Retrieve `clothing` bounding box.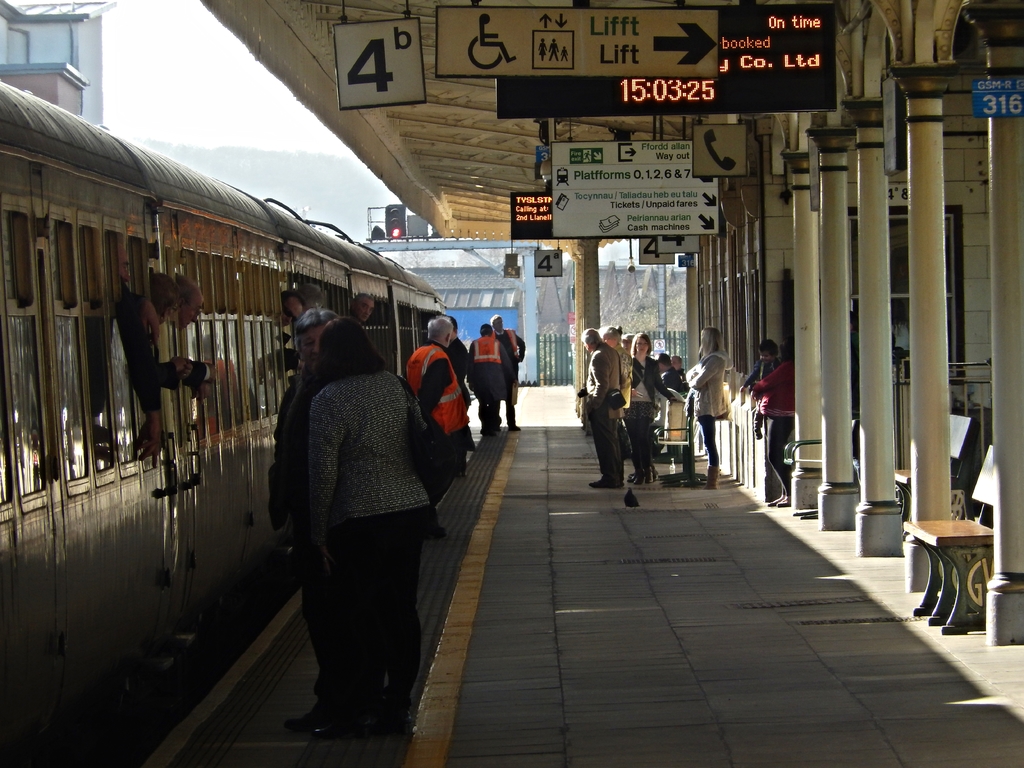
Bounding box: 580, 336, 628, 488.
